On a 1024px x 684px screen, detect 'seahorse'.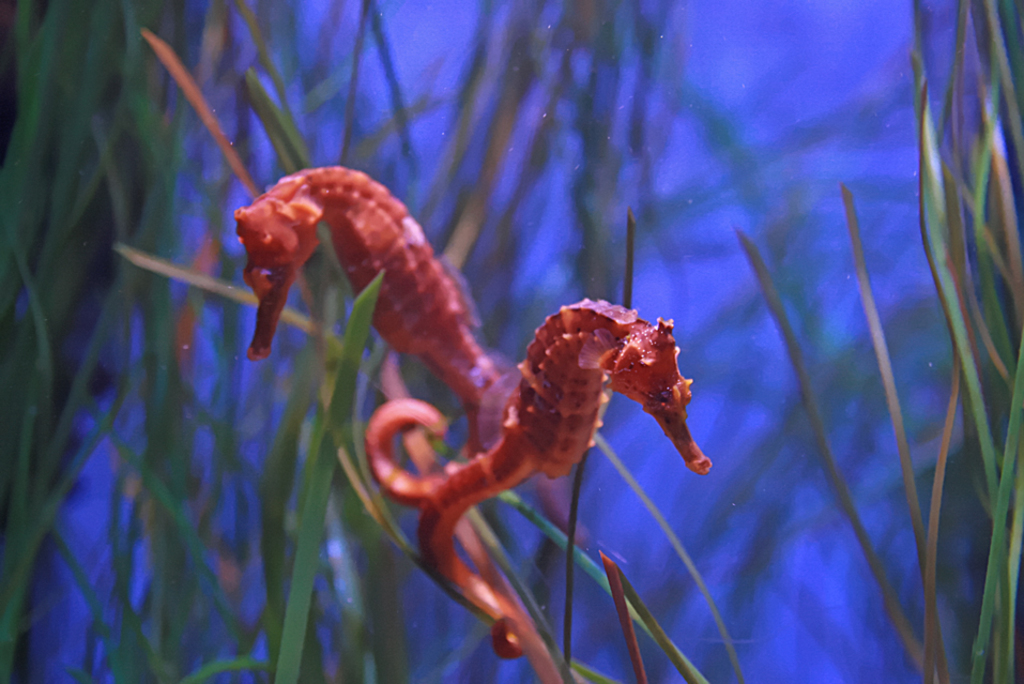
left=410, top=297, right=714, bottom=683.
